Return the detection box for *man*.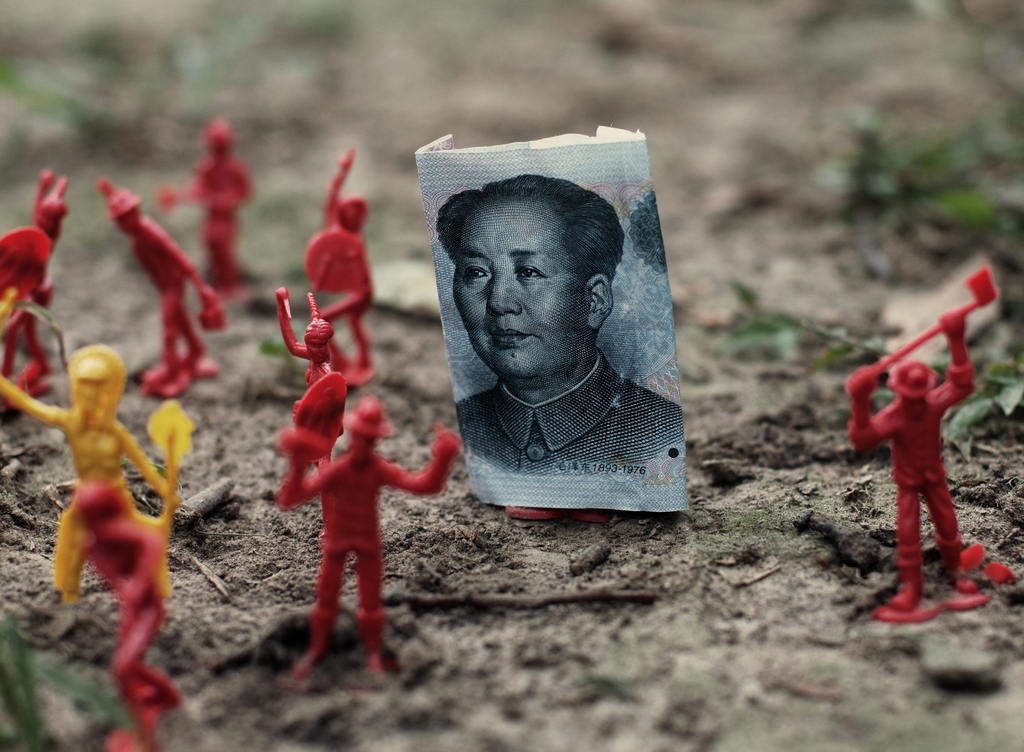
left=452, top=178, right=687, bottom=495.
